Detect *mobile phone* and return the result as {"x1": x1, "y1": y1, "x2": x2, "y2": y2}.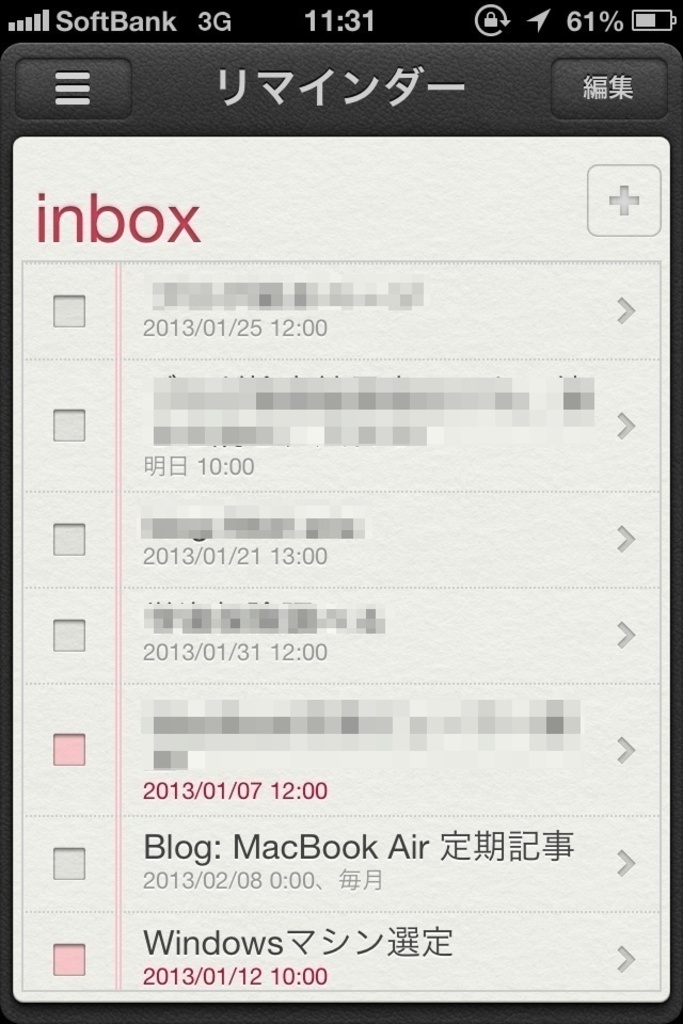
{"x1": 0, "y1": 0, "x2": 682, "y2": 1023}.
